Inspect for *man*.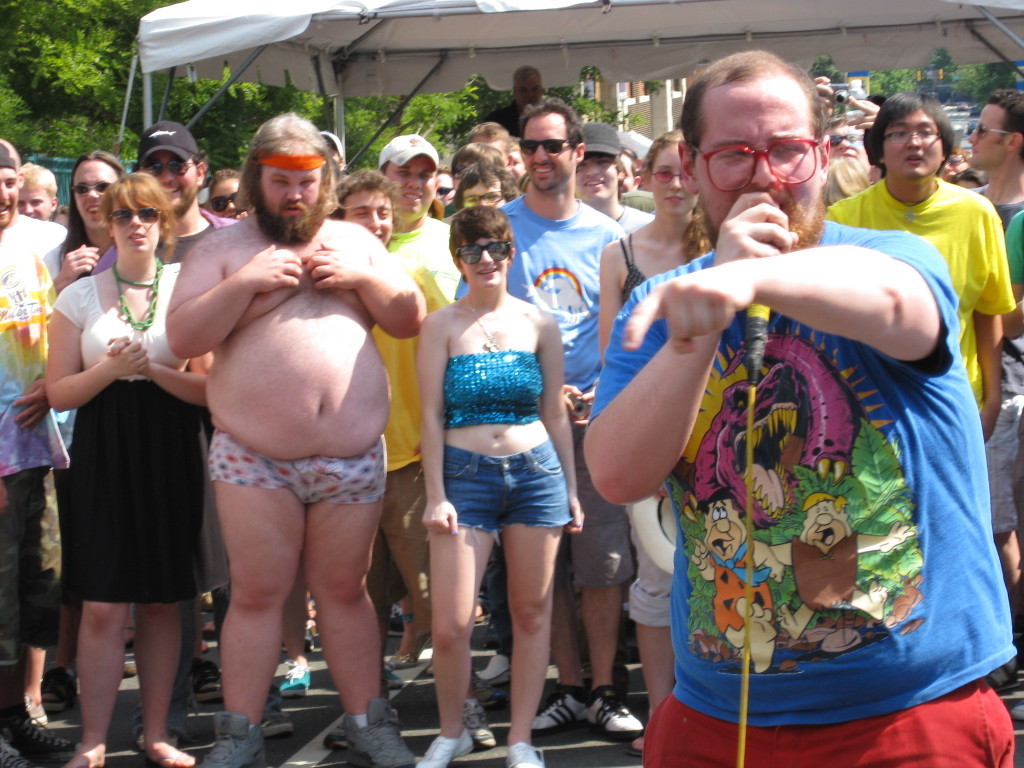
Inspection: x1=91 y1=120 x2=234 y2=274.
